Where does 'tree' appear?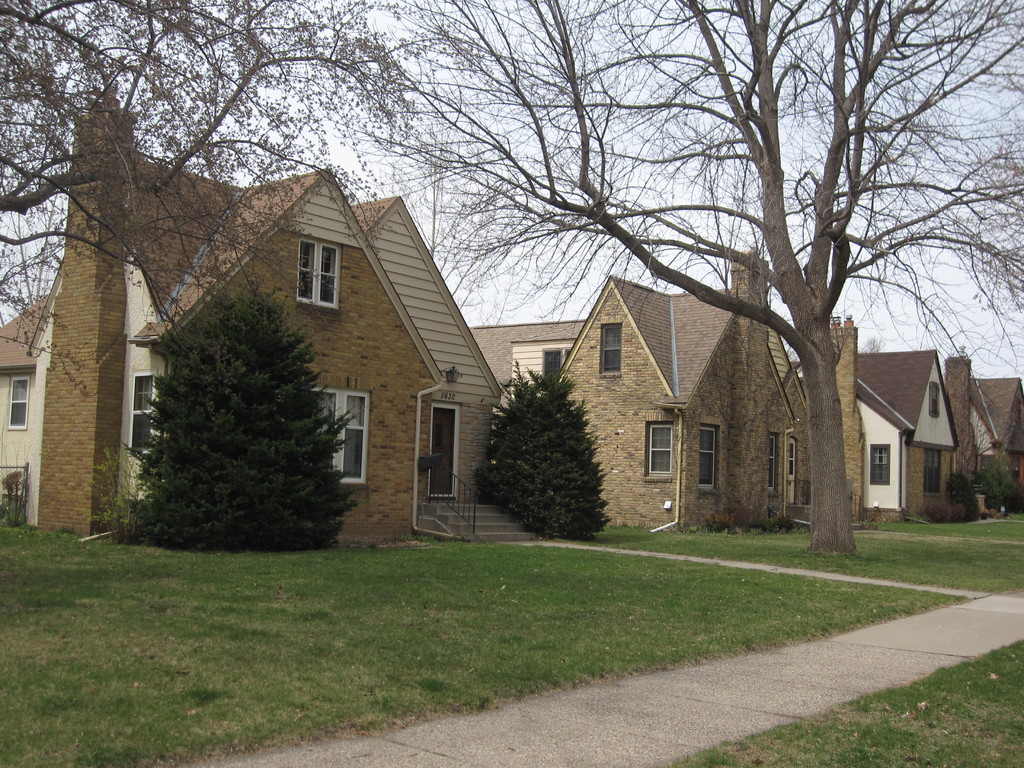
Appears at bbox=(112, 273, 356, 556).
